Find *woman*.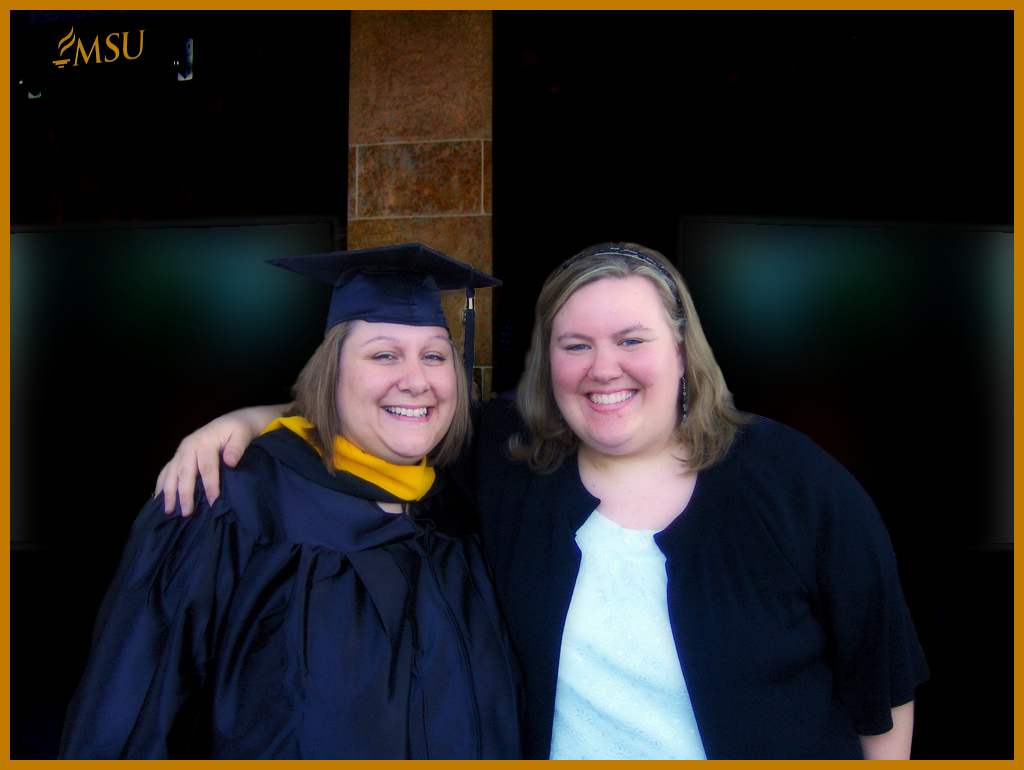
<region>151, 243, 933, 759</region>.
